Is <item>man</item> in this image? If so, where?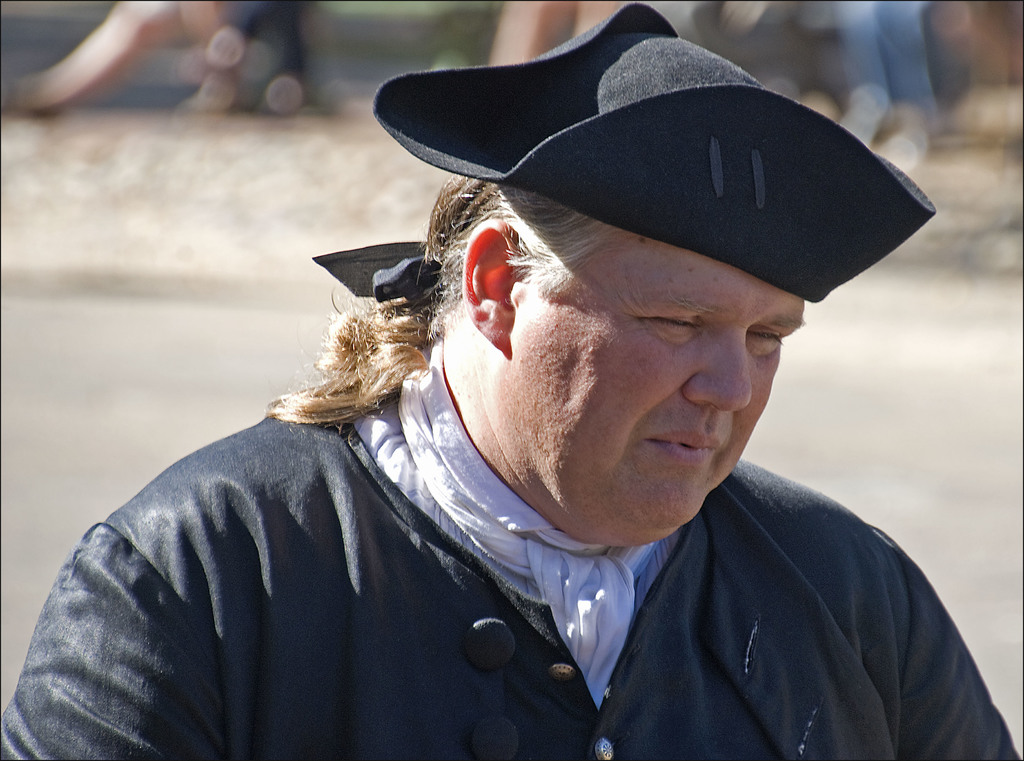
Yes, at [x1=0, y1=0, x2=1023, y2=760].
